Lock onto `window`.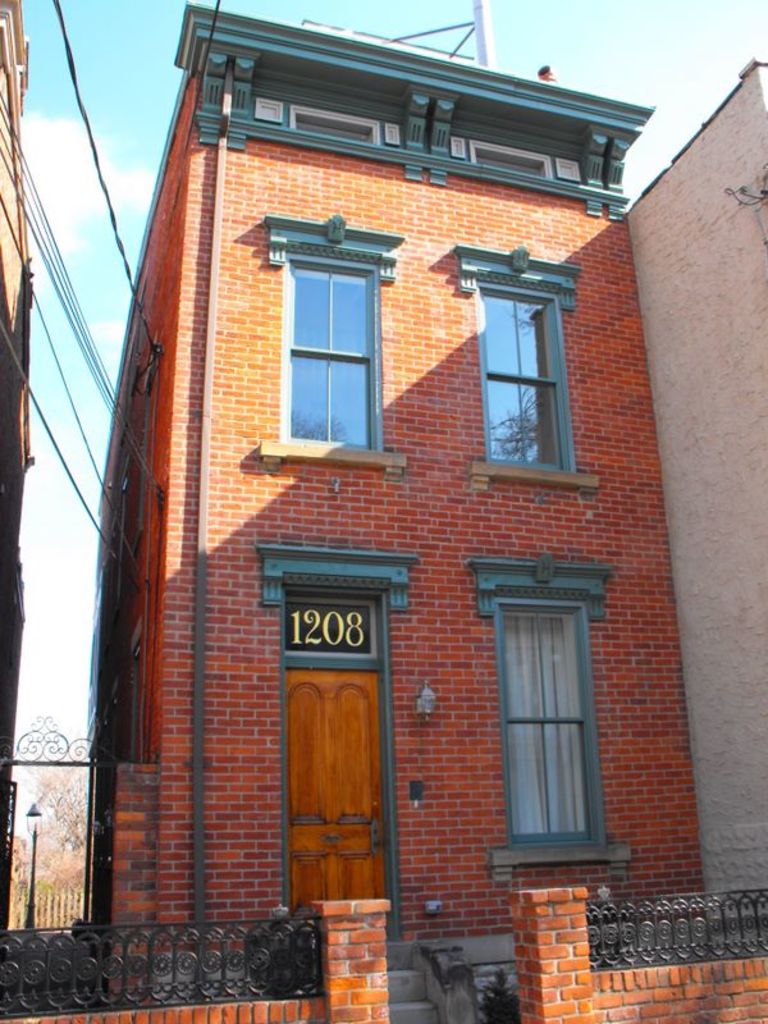
Locked: 261, 209, 401, 490.
